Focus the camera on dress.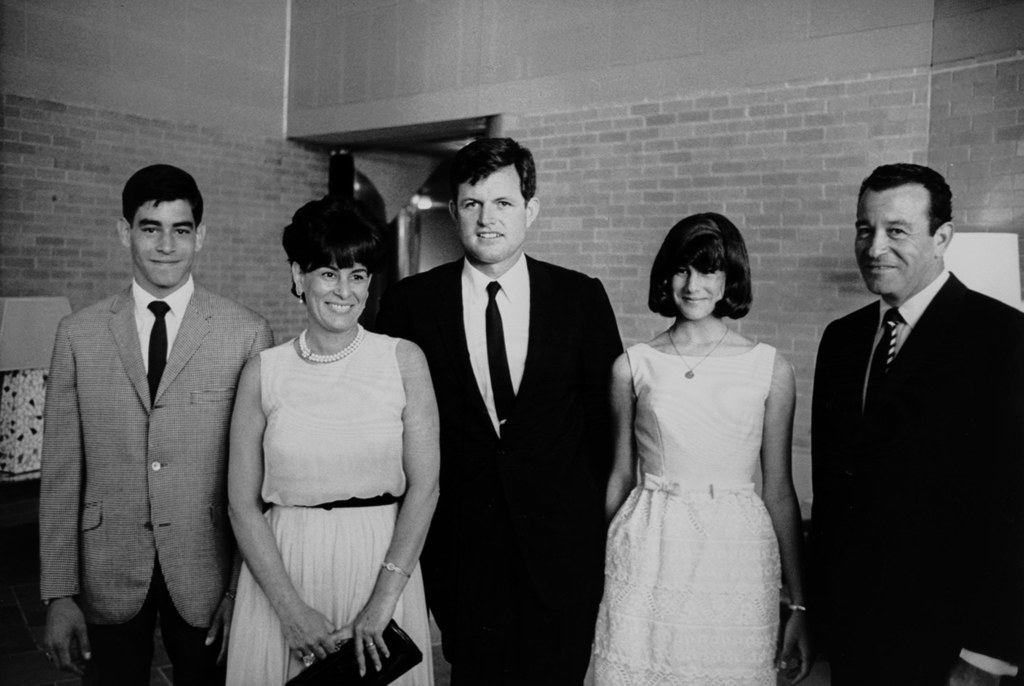
Focus region: l=224, t=330, r=434, b=685.
